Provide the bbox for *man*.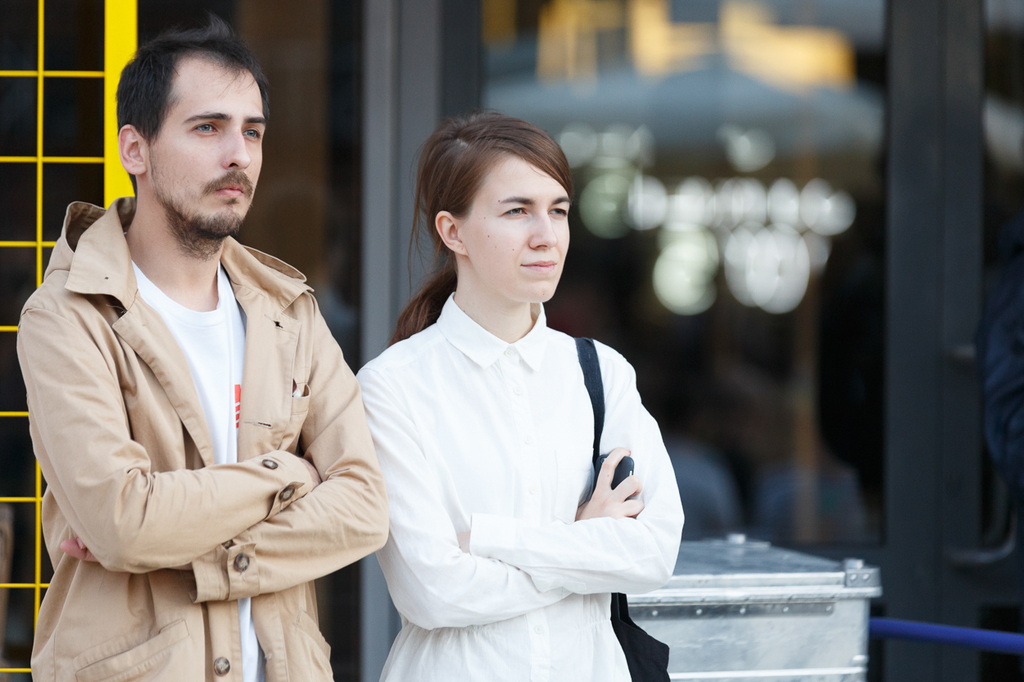
{"left": 20, "top": 29, "right": 383, "bottom": 668}.
